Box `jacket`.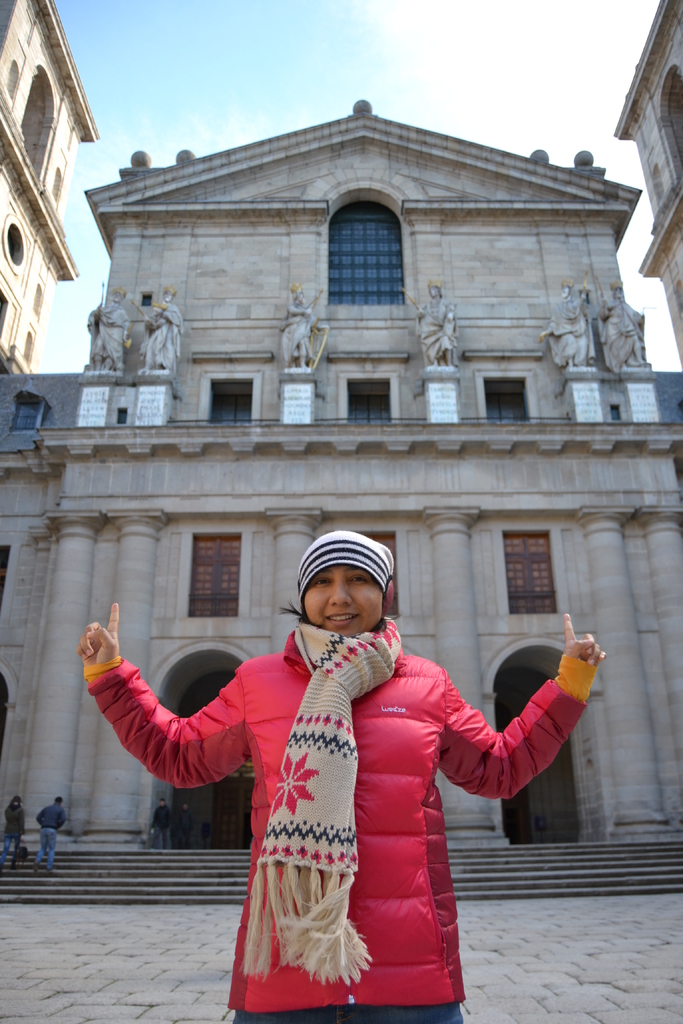
box(218, 591, 541, 973).
